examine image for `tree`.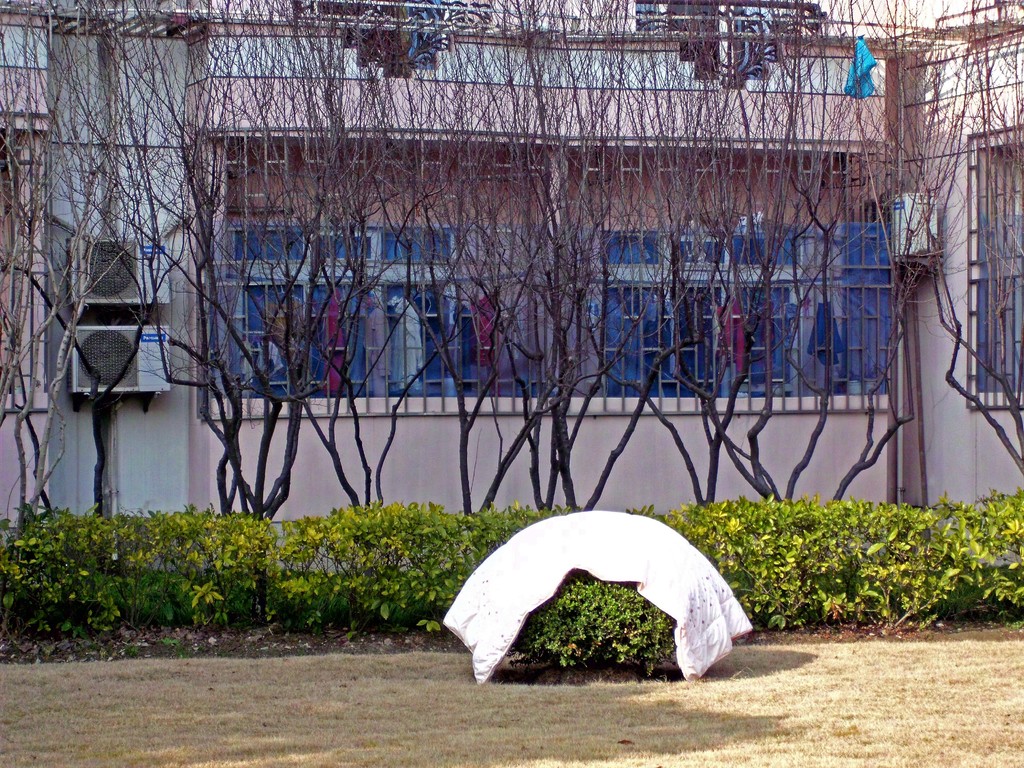
Examination result: crop(470, 0, 689, 522).
